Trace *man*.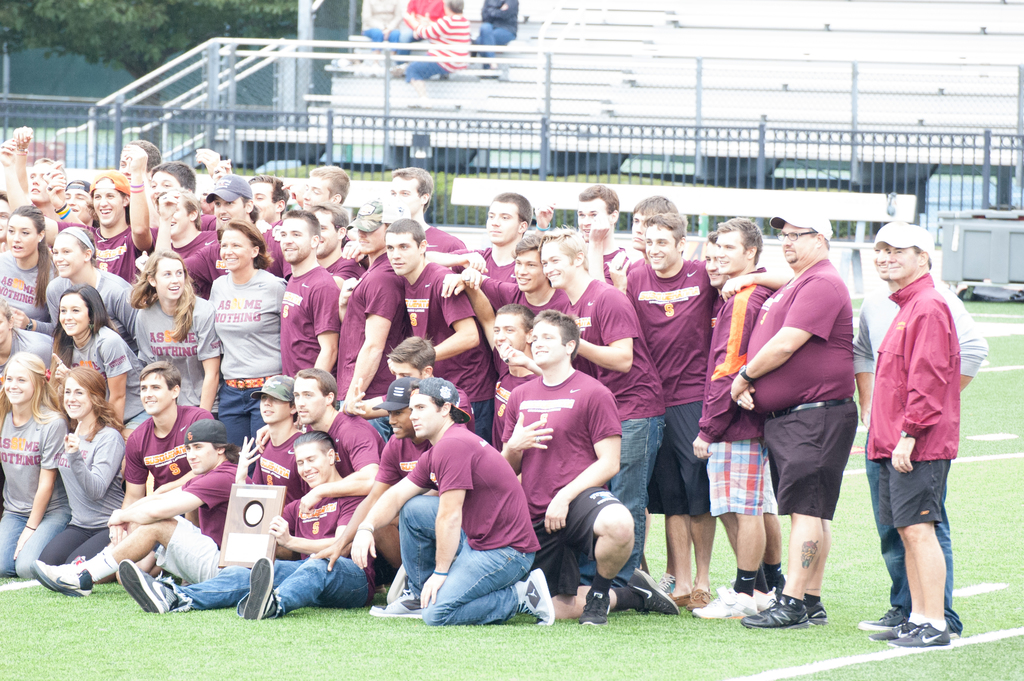
Traced to 861, 218, 990, 625.
